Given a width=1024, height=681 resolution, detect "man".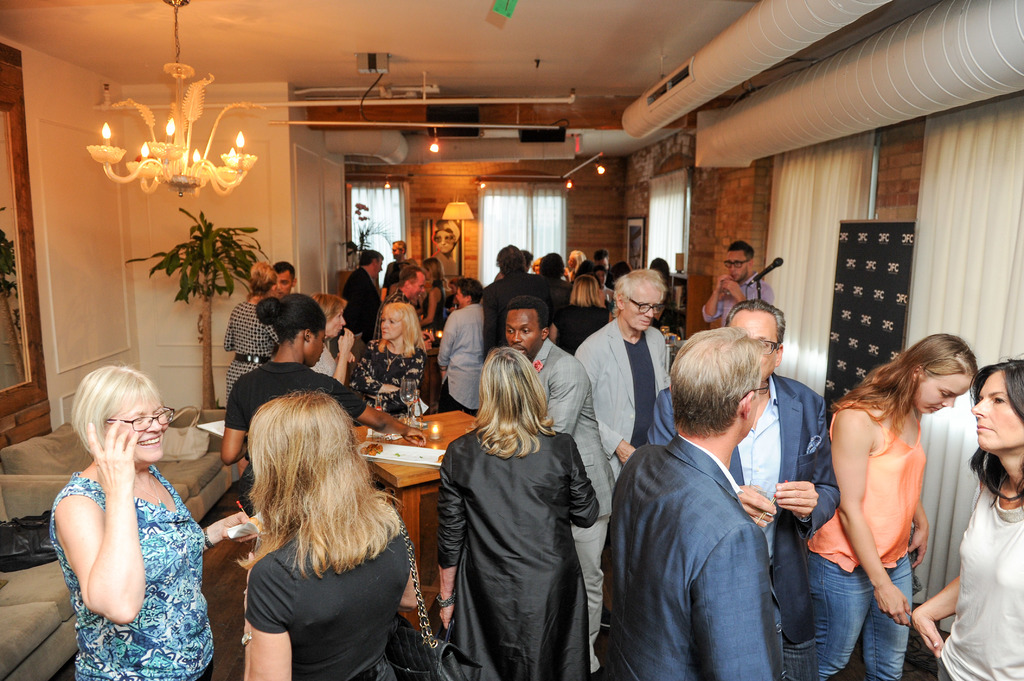
bbox=[485, 241, 566, 356].
